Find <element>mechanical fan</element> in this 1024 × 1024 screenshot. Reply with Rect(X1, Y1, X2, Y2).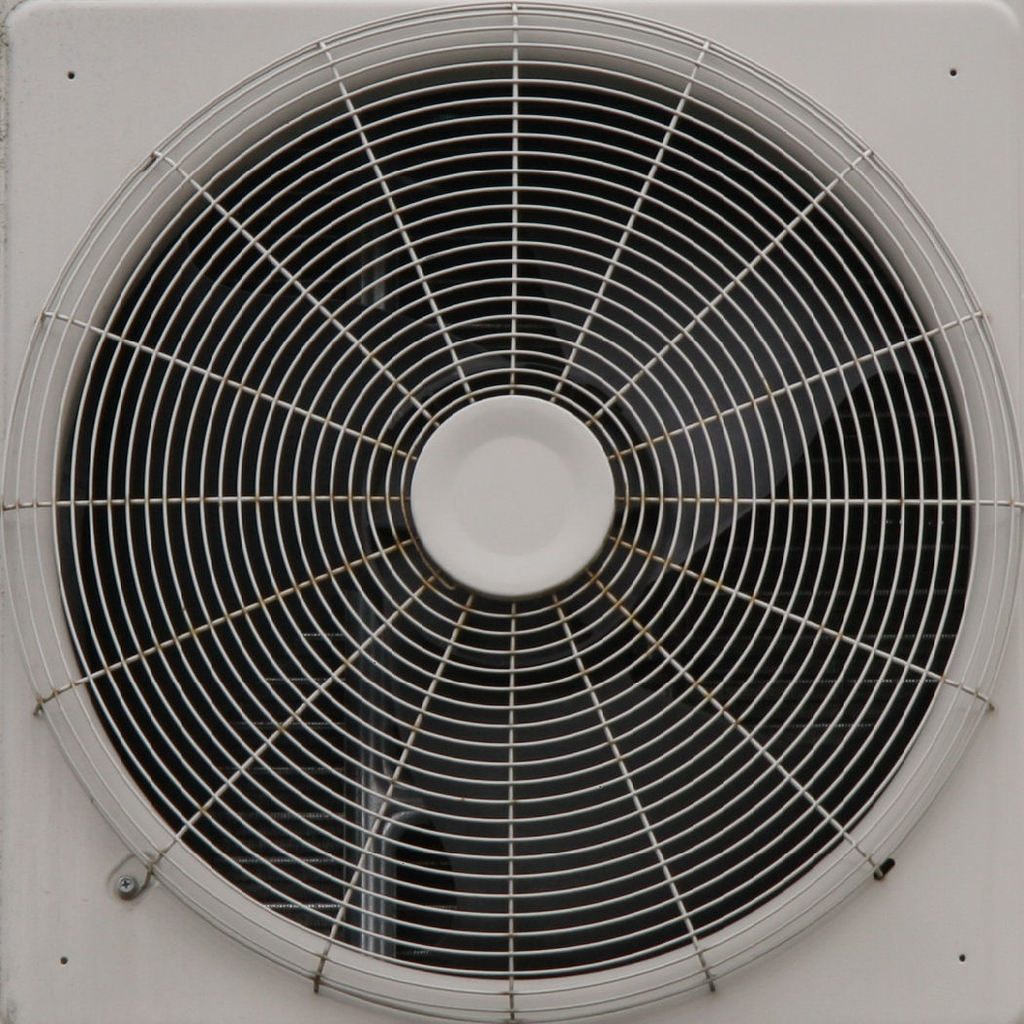
Rect(0, 0, 1023, 1023).
